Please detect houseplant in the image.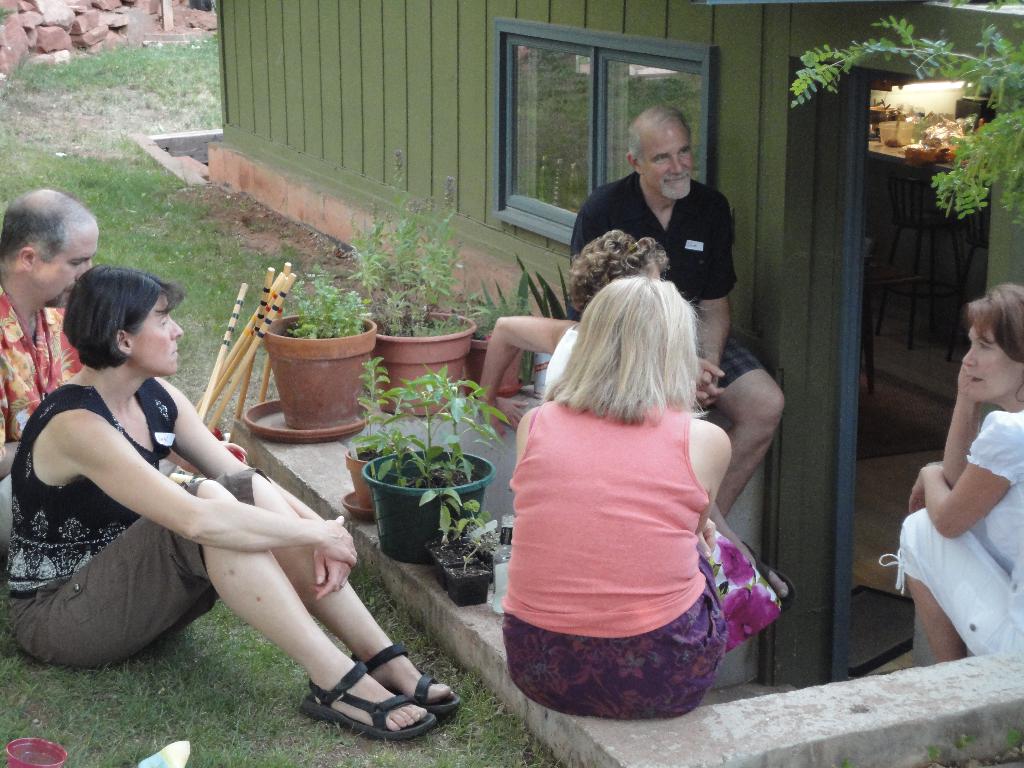
(454, 278, 541, 405).
